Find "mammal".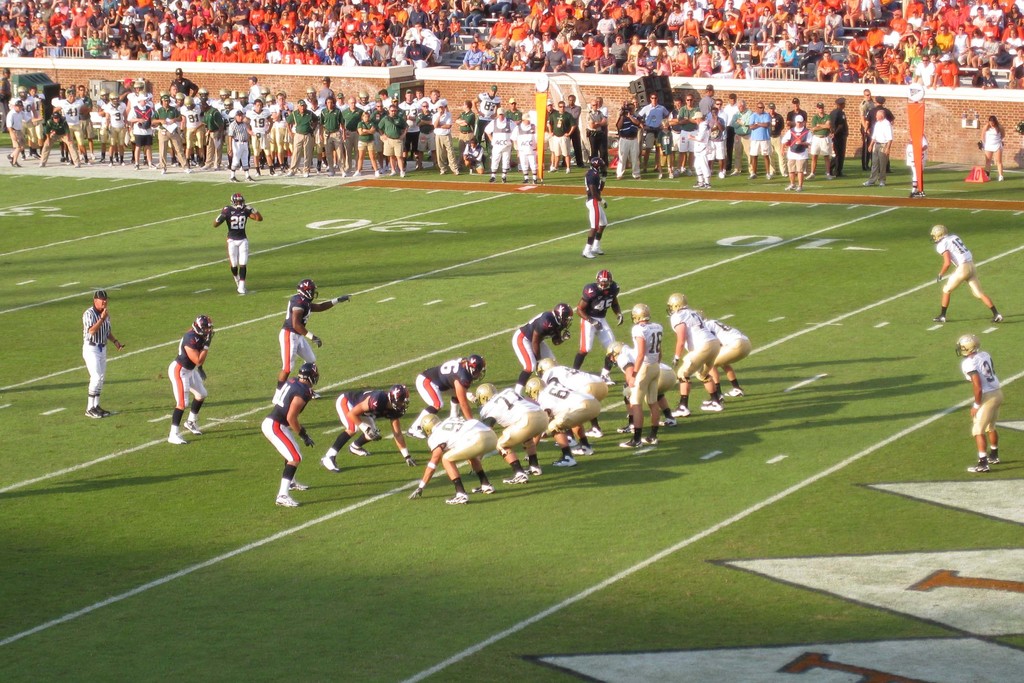
(609,342,675,434).
